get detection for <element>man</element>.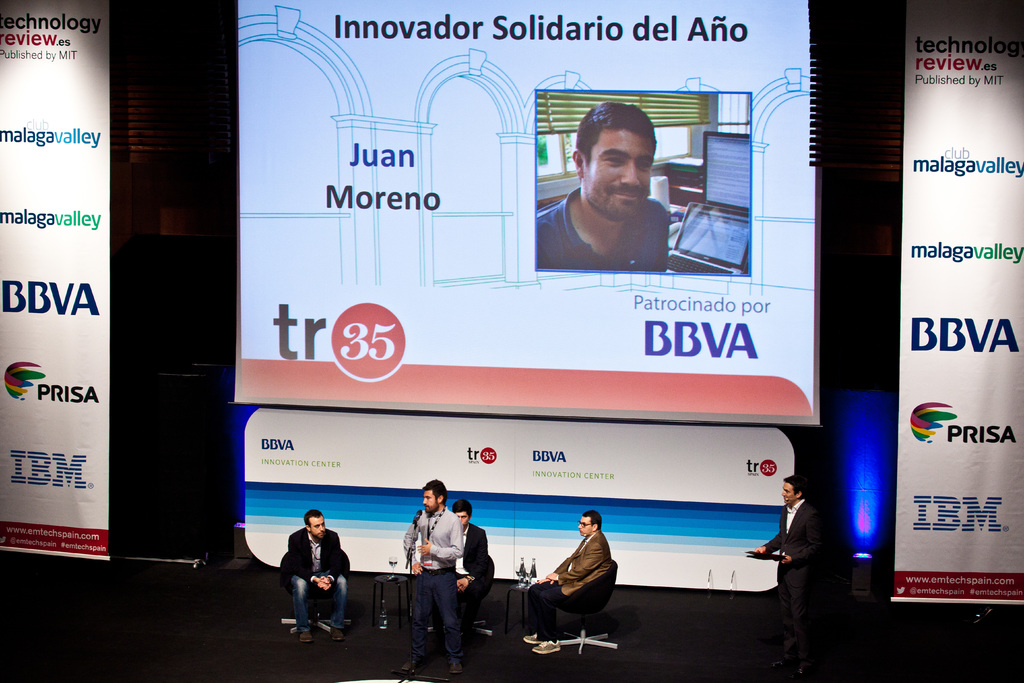
Detection: 442 500 492 636.
